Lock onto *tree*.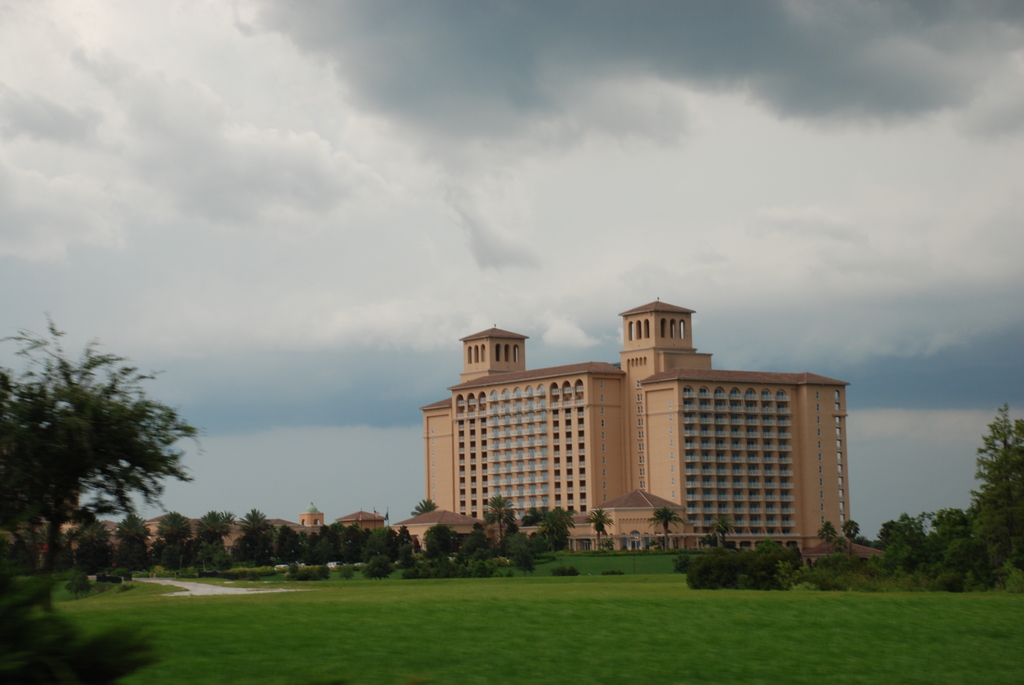
Locked: l=590, t=505, r=616, b=553.
